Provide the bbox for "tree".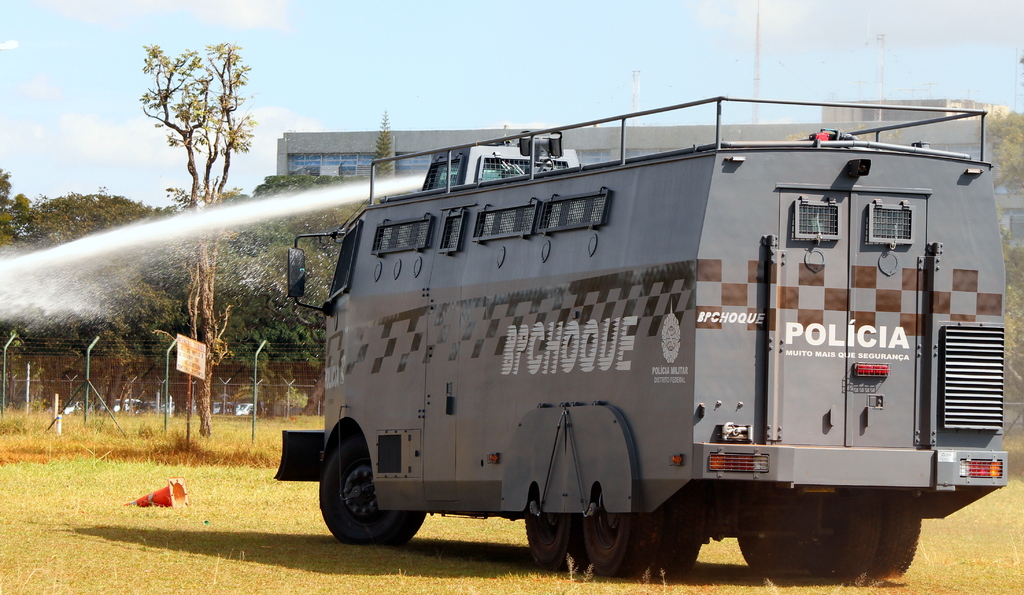
bbox(135, 32, 266, 439).
